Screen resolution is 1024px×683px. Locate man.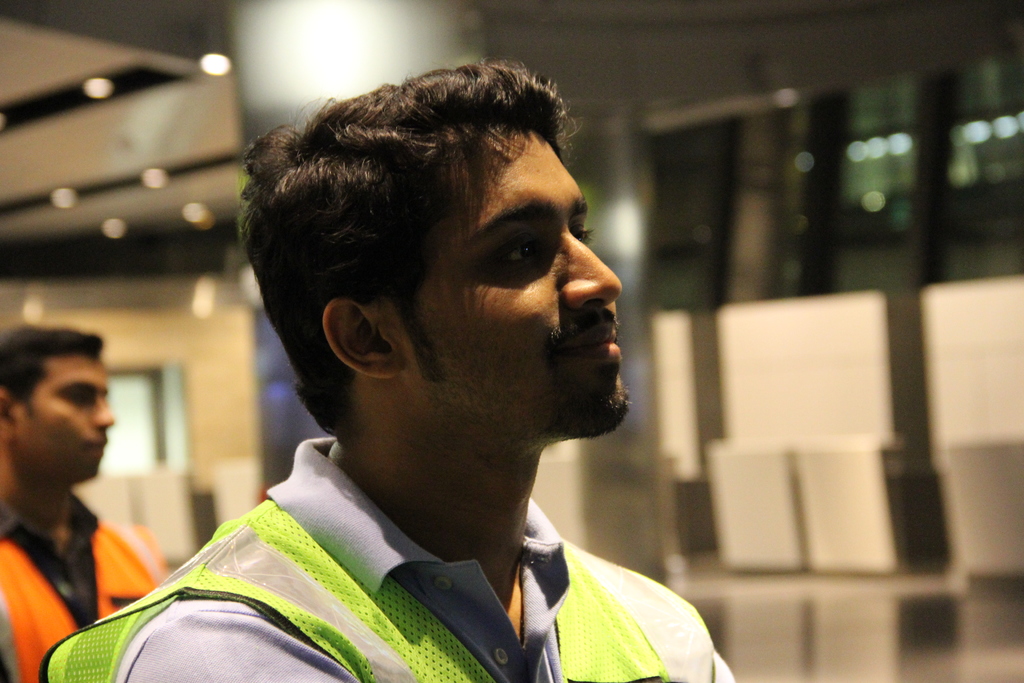
region(0, 320, 159, 682).
